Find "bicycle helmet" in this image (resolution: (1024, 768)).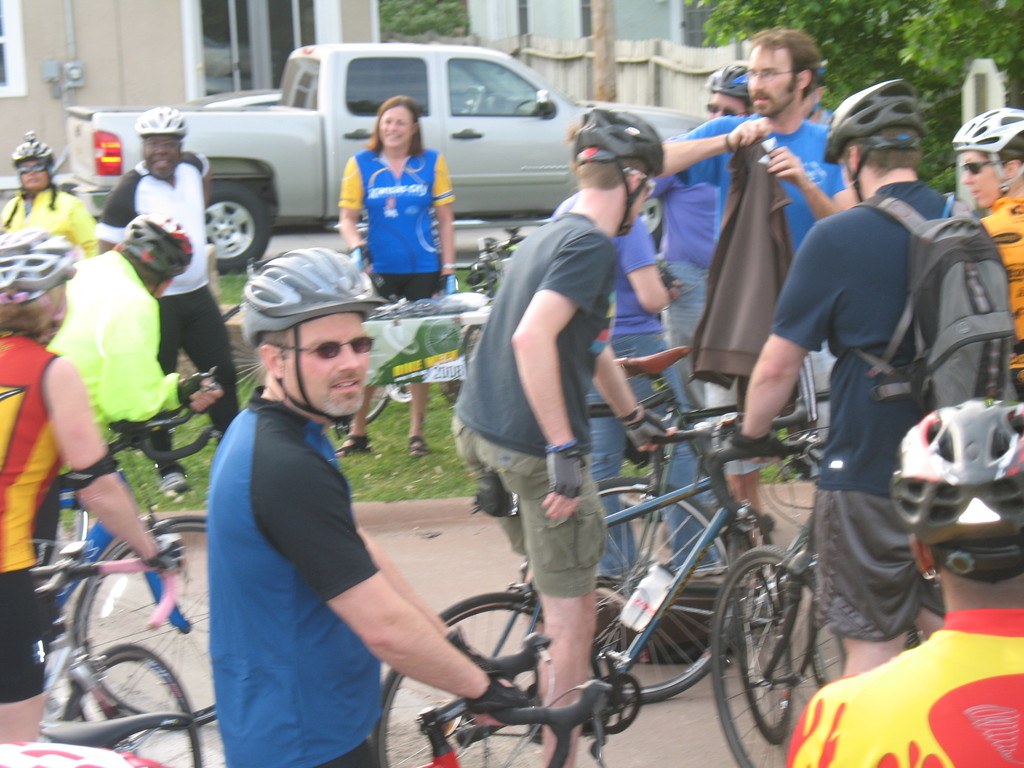
crop(826, 80, 916, 204).
